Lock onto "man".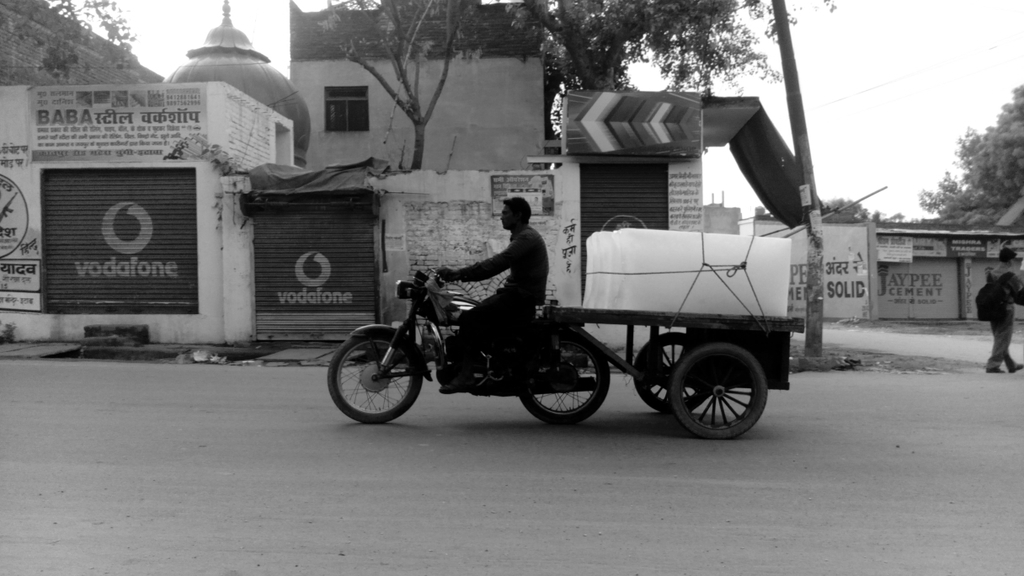
Locked: <region>979, 240, 1023, 376</region>.
